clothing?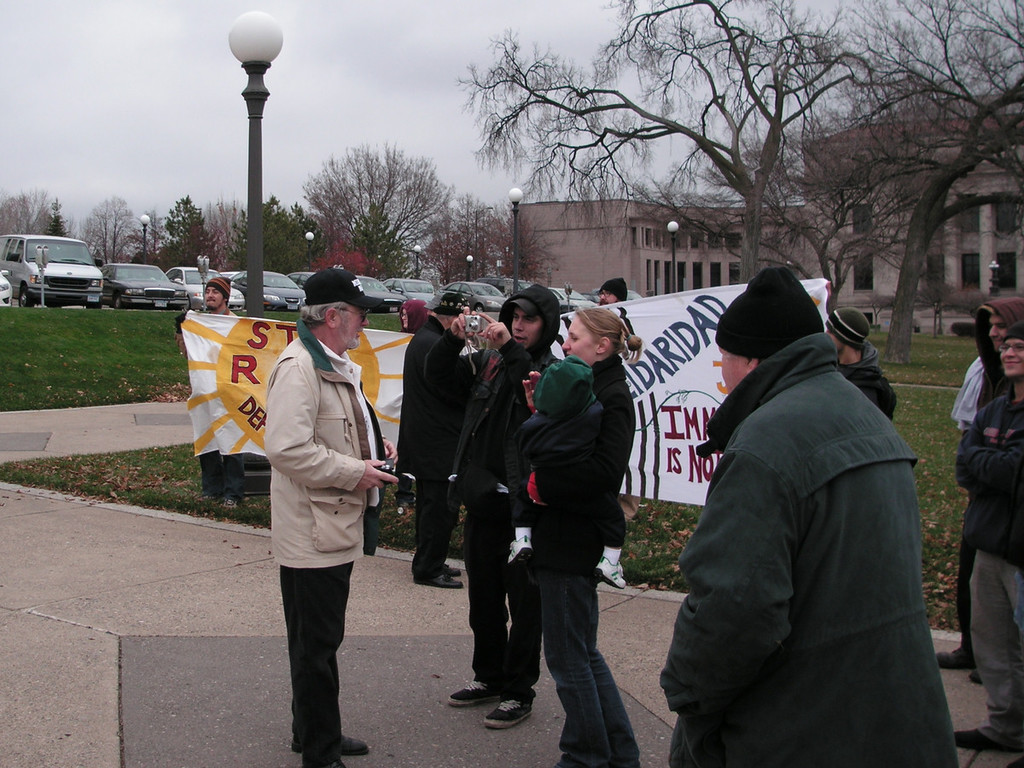
box=[423, 326, 487, 406]
